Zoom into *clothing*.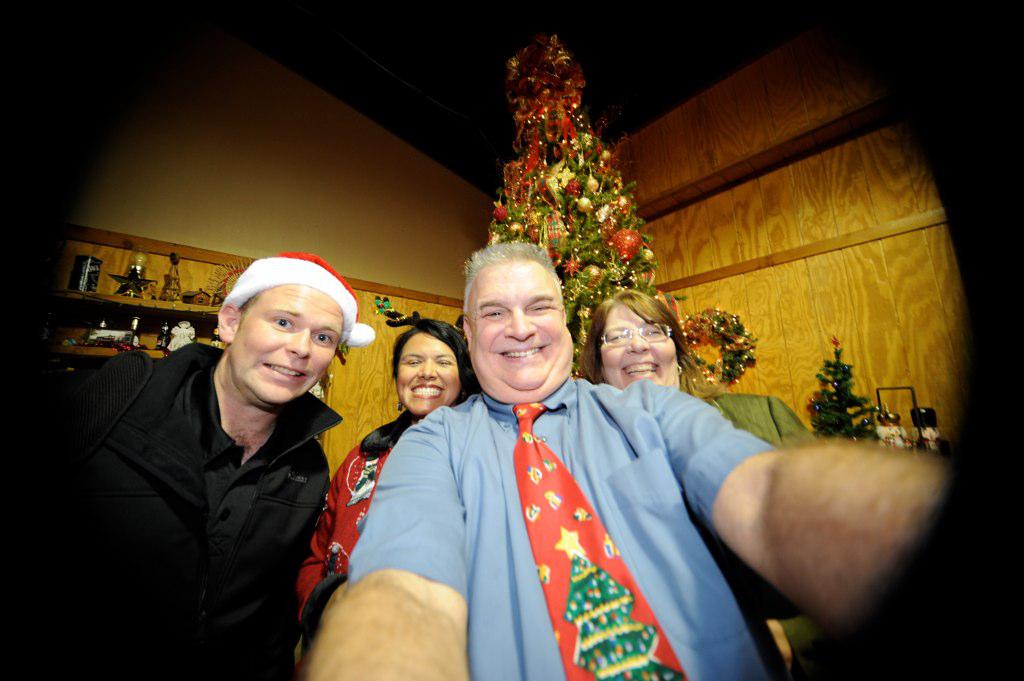
Zoom target: [364, 319, 750, 680].
